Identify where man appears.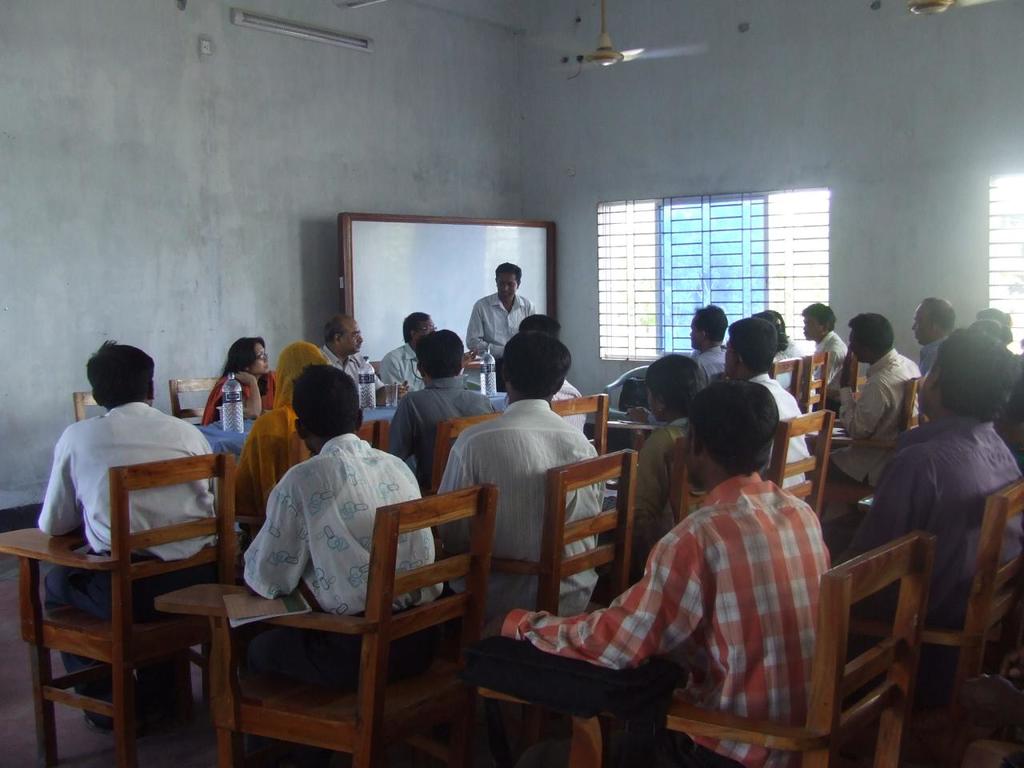
Appears at box(812, 312, 921, 527).
